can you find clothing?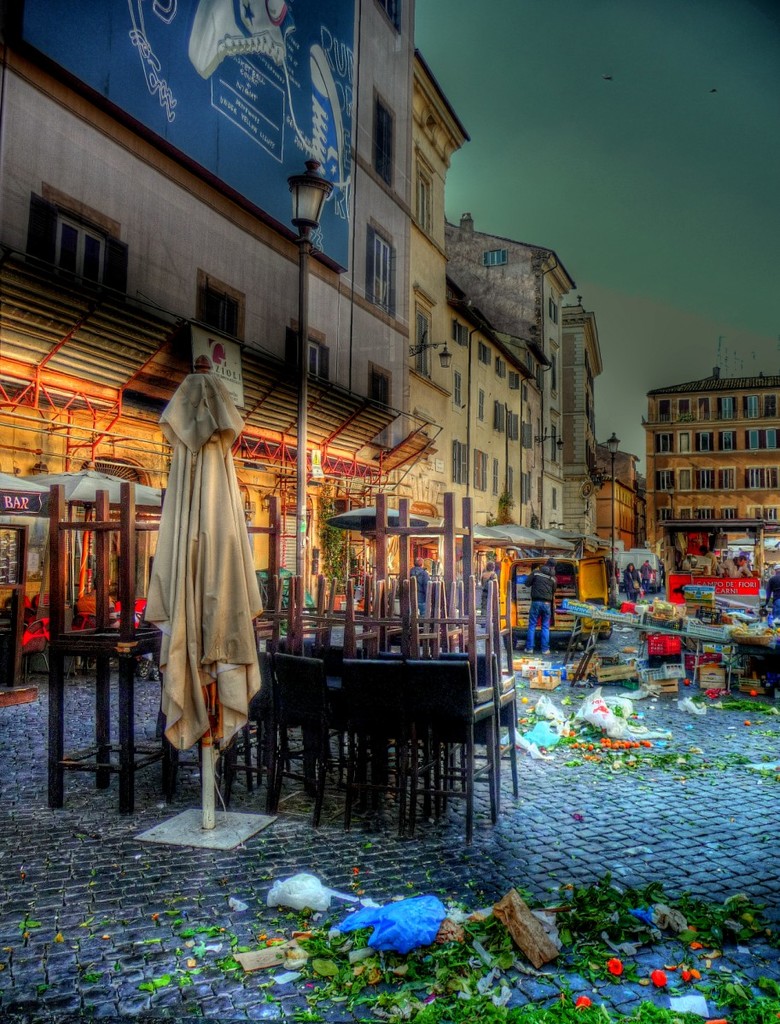
Yes, bounding box: (x1=136, y1=364, x2=264, y2=761).
